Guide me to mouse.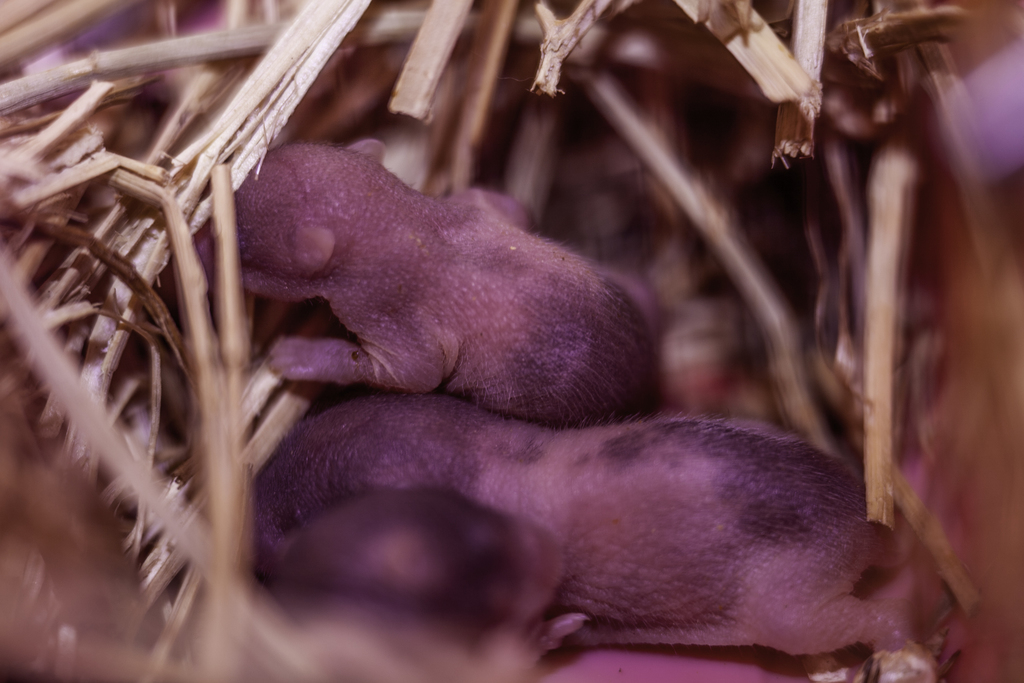
Guidance: pyautogui.locateOnScreen(220, 110, 719, 431).
